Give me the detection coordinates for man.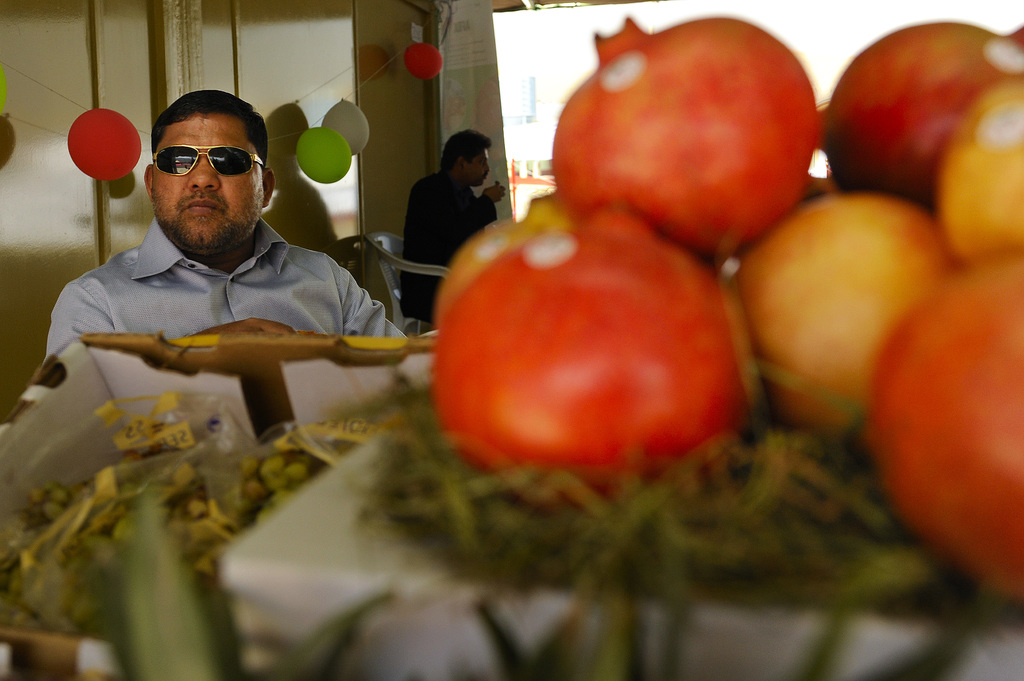
26/104/448/369.
